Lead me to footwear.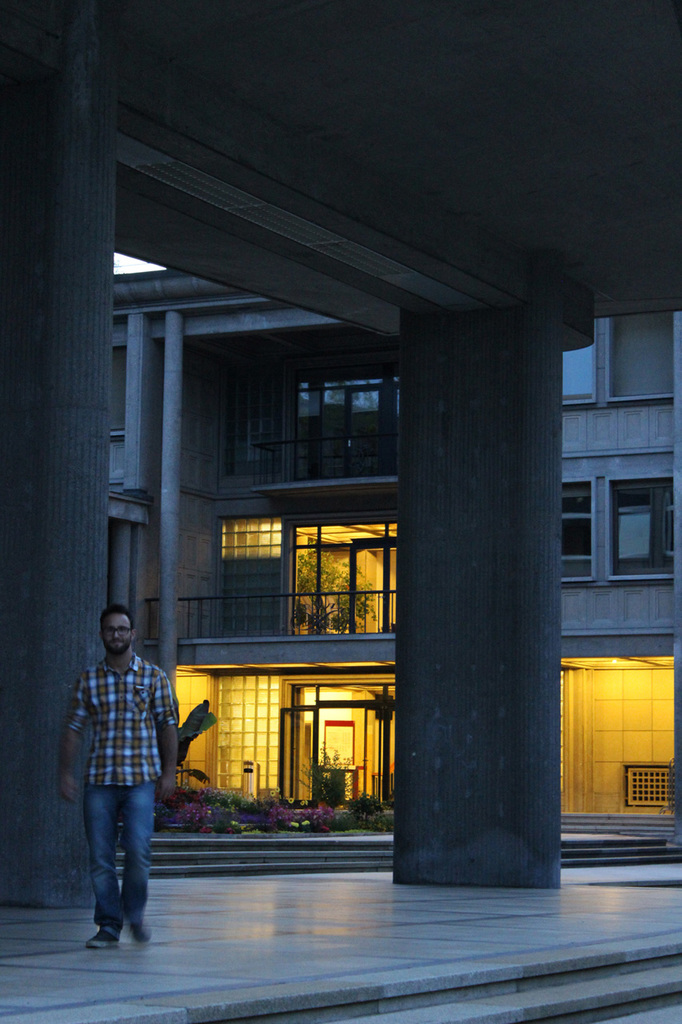
Lead to box(88, 928, 122, 951).
